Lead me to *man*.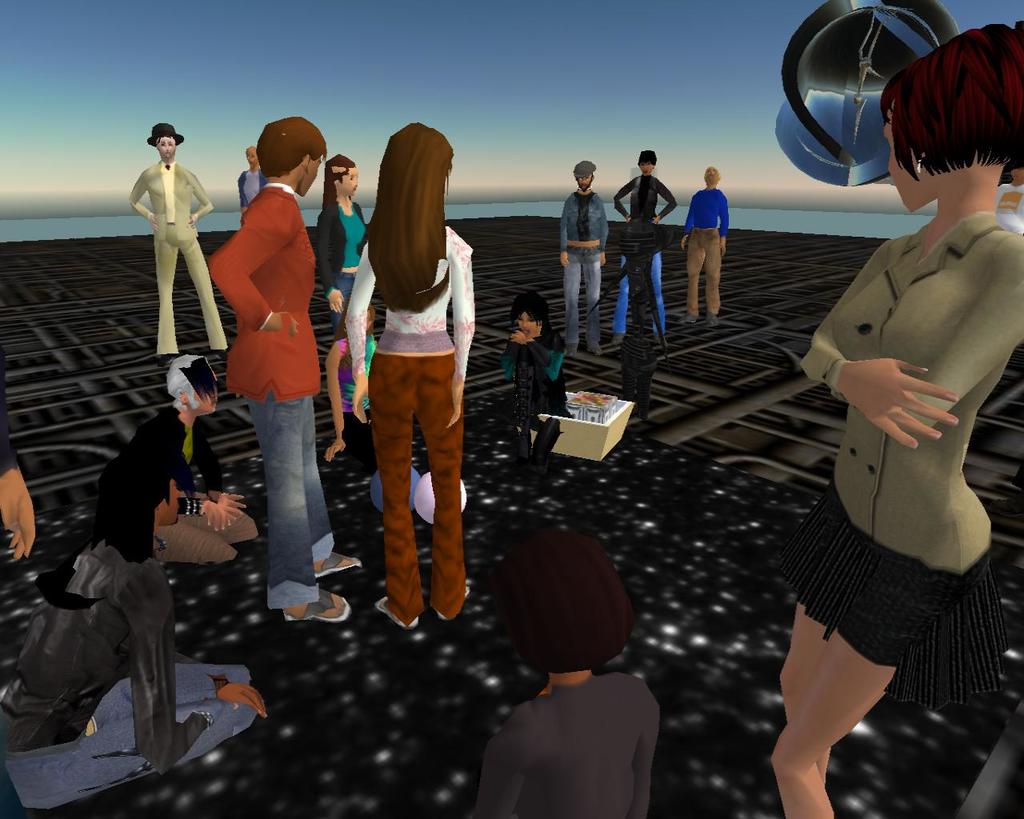
Lead to rect(613, 150, 679, 350).
